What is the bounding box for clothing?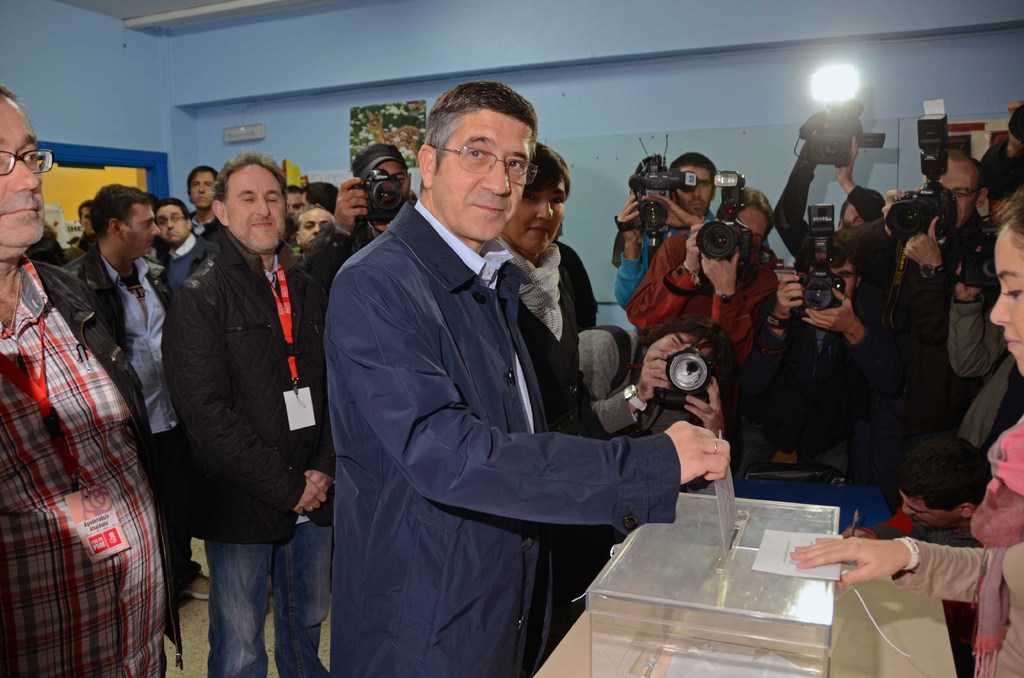
box(619, 222, 780, 366).
